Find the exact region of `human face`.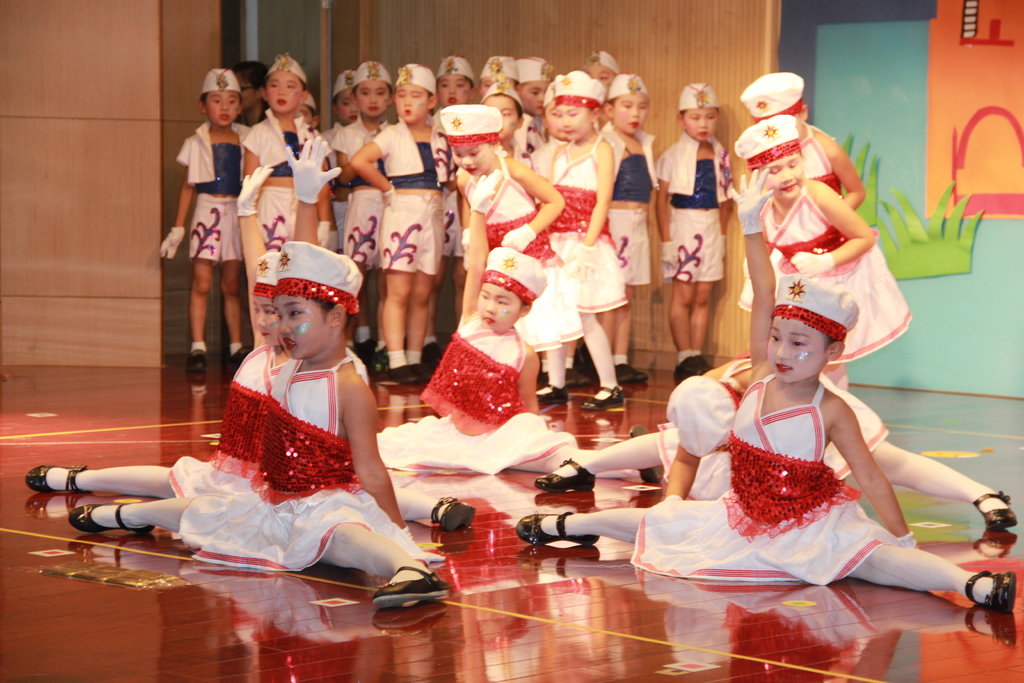
Exact region: (x1=452, y1=147, x2=492, y2=173).
